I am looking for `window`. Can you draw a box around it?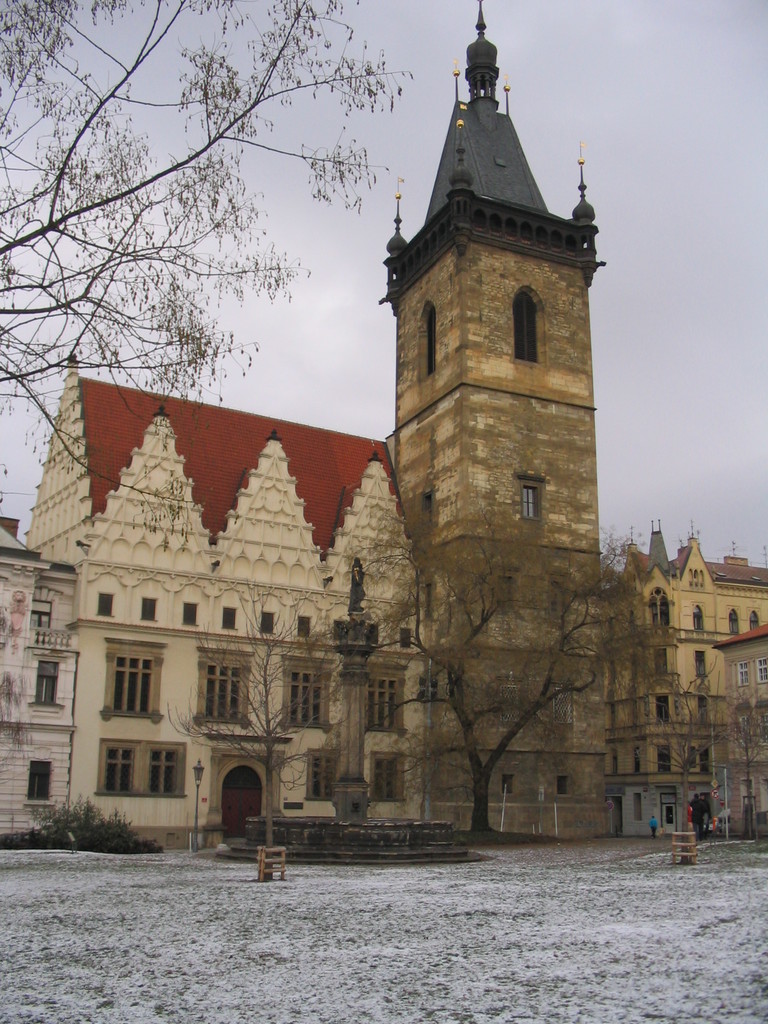
Sure, the bounding box is <region>181, 605, 197, 627</region>.
